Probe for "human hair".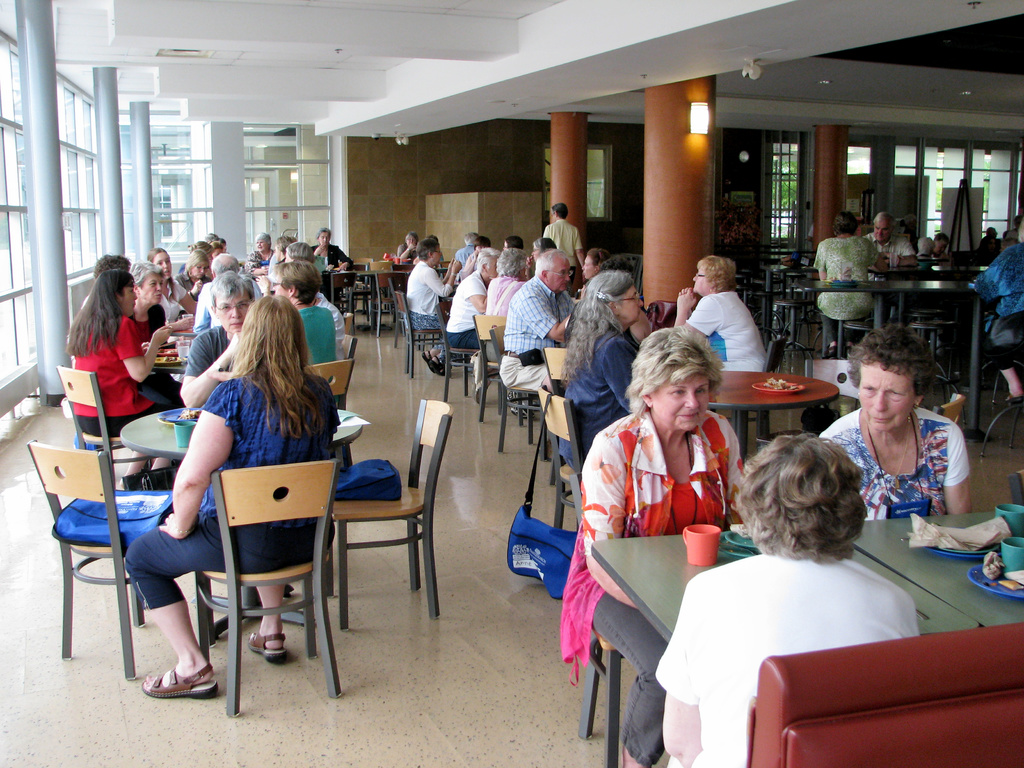
Probe result: 128, 259, 165, 291.
